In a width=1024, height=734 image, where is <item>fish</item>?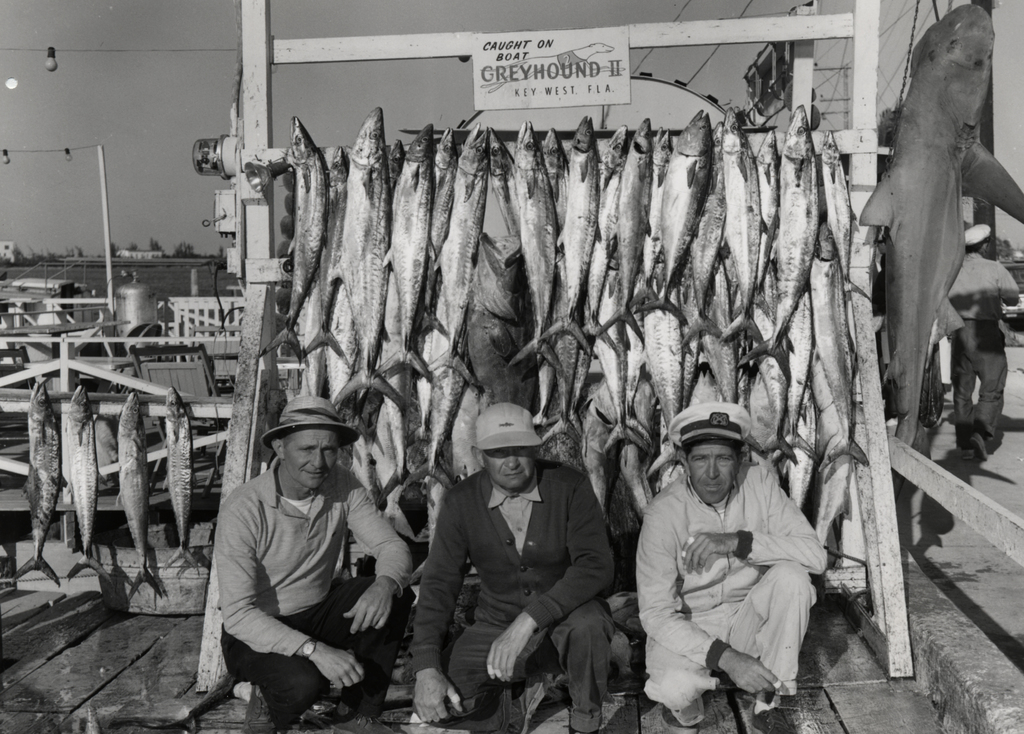
(left=60, top=384, right=113, bottom=586).
